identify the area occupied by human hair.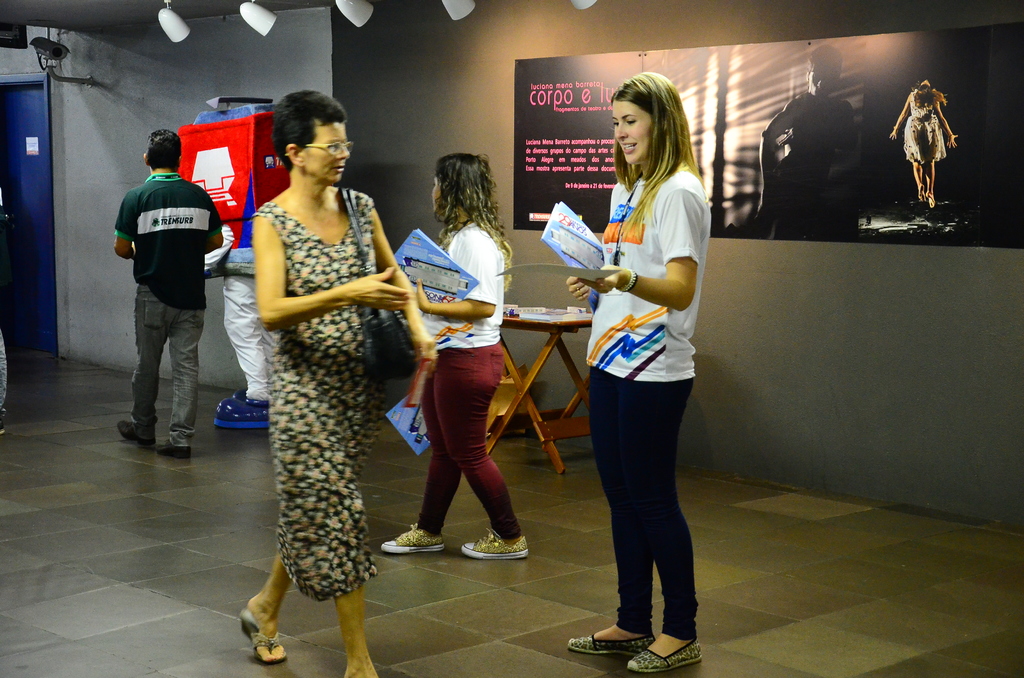
Area: (808,43,840,76).
